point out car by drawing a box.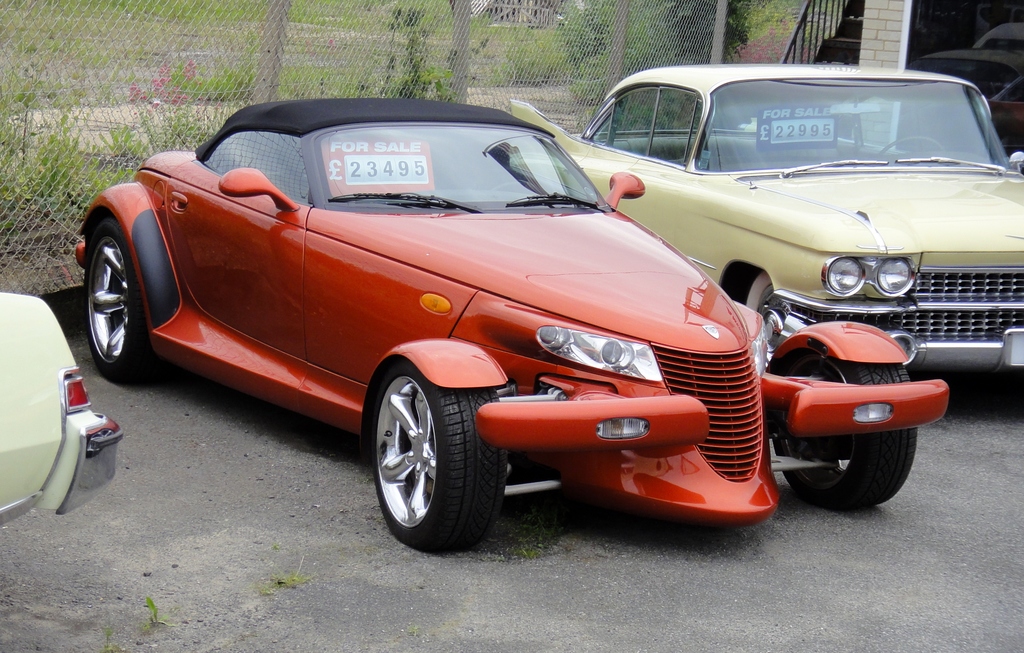
77:107:843:546.
